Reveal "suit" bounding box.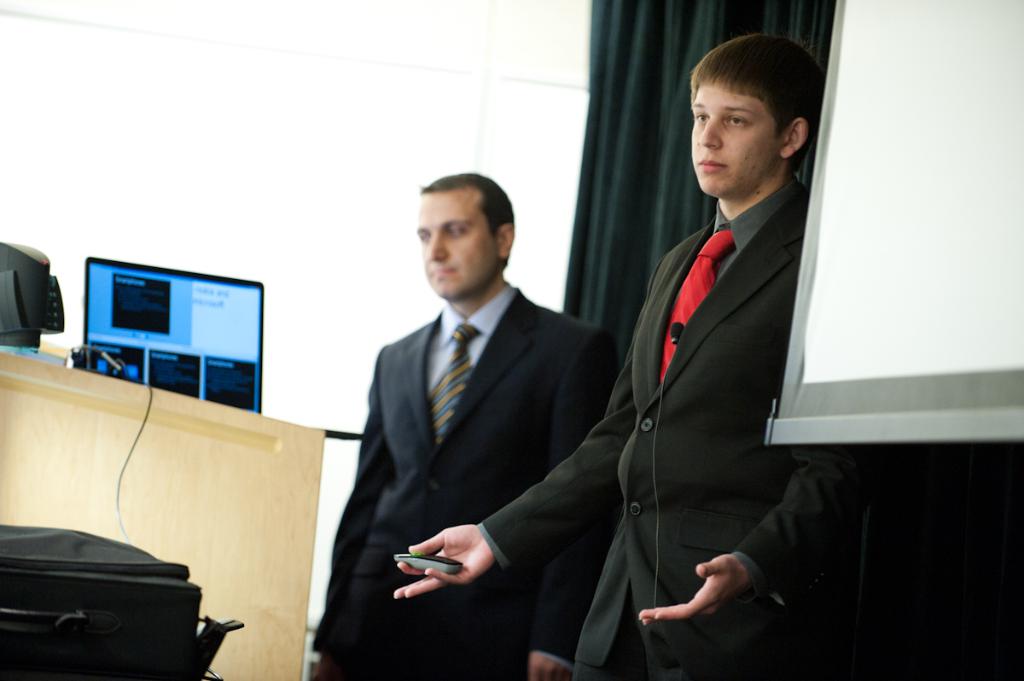
Revealed: (311, 282, 620, 680).
